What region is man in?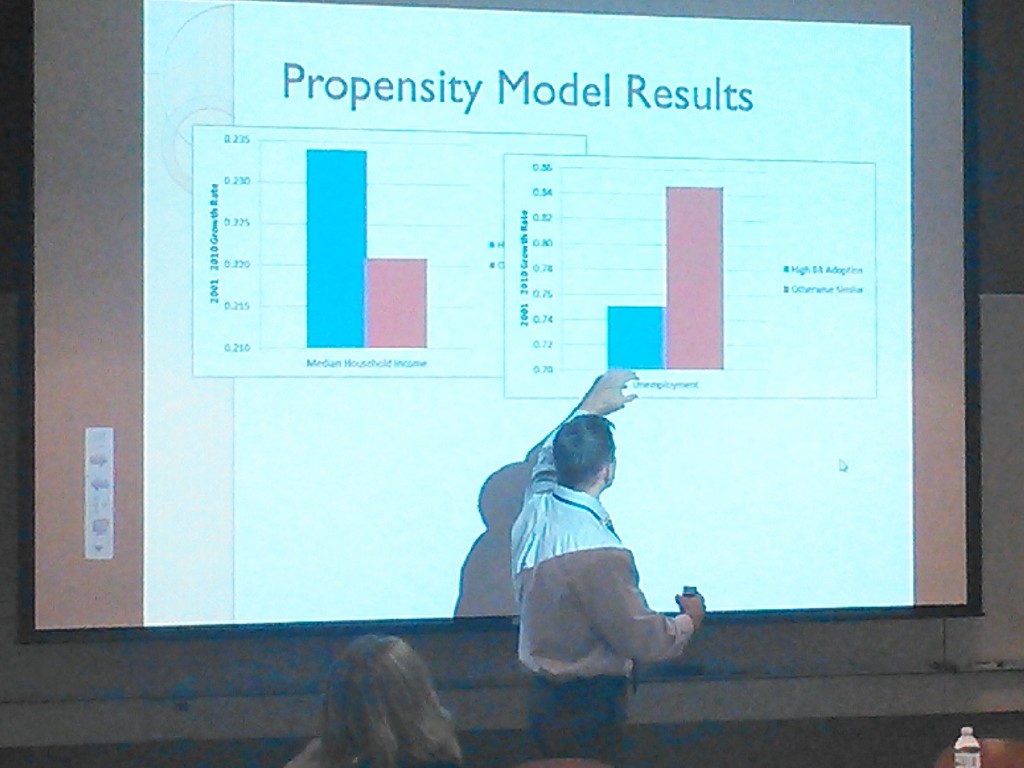
x1=516, y1=360, x2=712, y2=767.
